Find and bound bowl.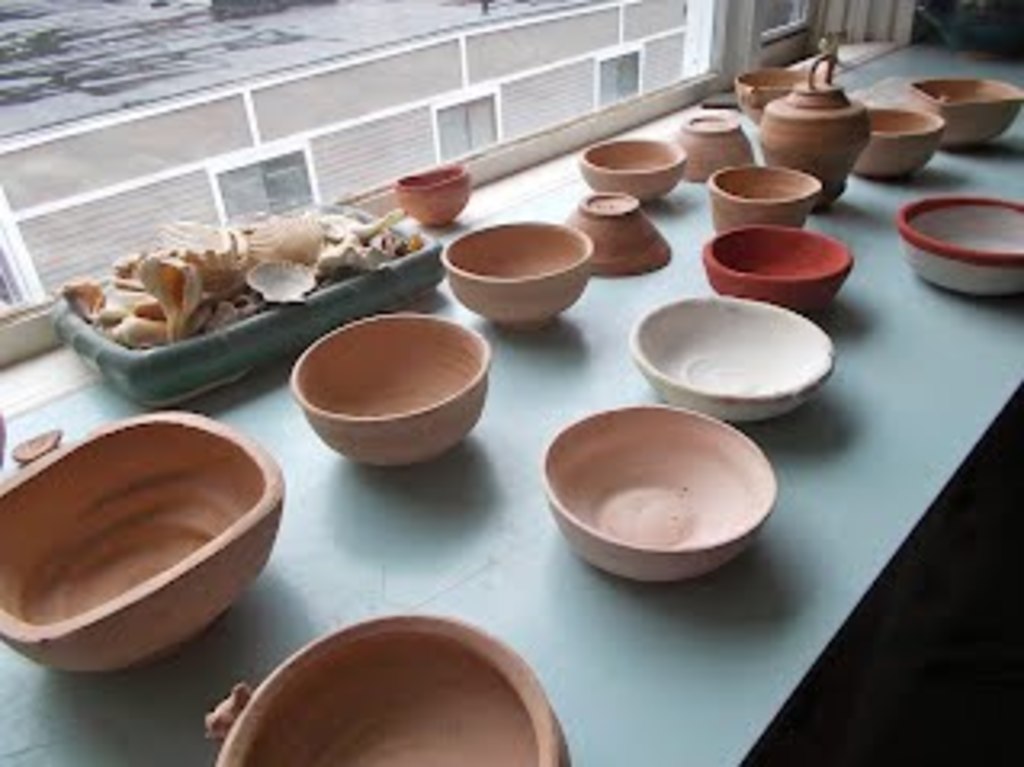
Bound: 437 218 591 331.
